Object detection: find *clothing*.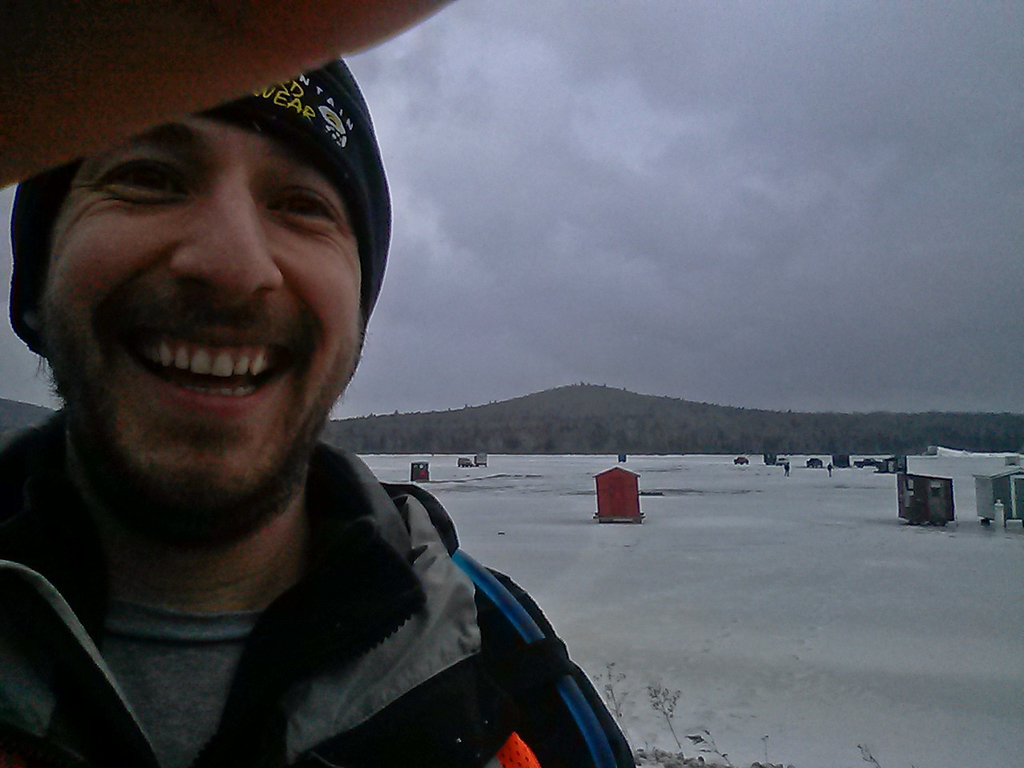
(left=0, top=417, right=617, bottom=764).
